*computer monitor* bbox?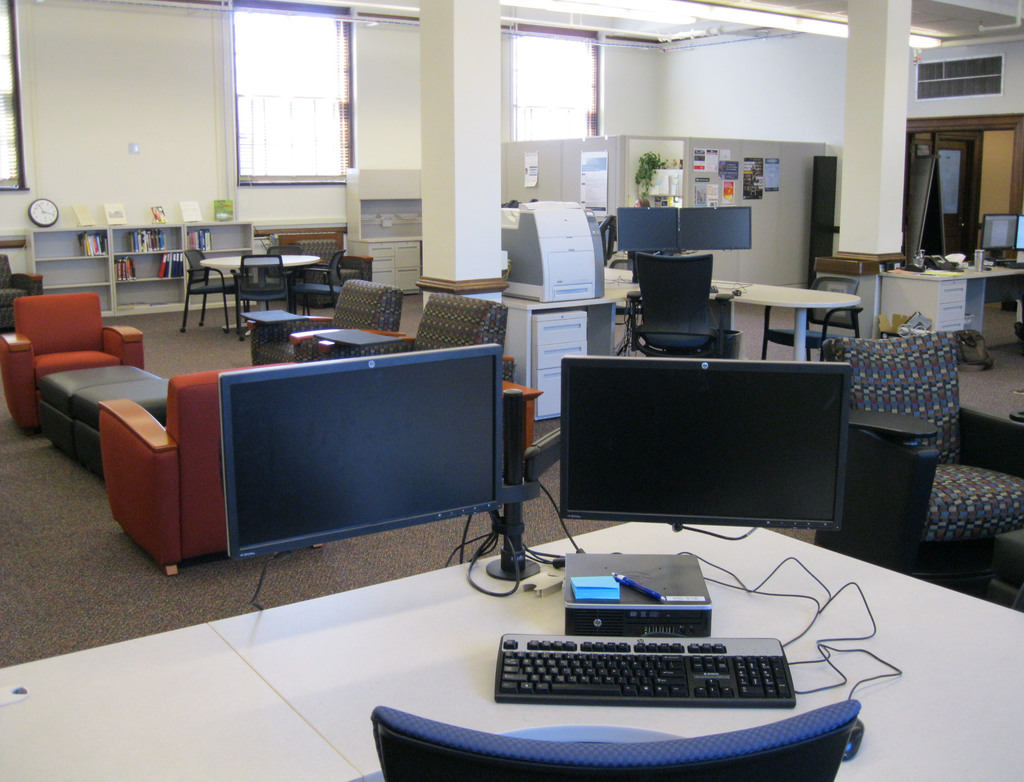
rect(680, 208, 757, 248)
